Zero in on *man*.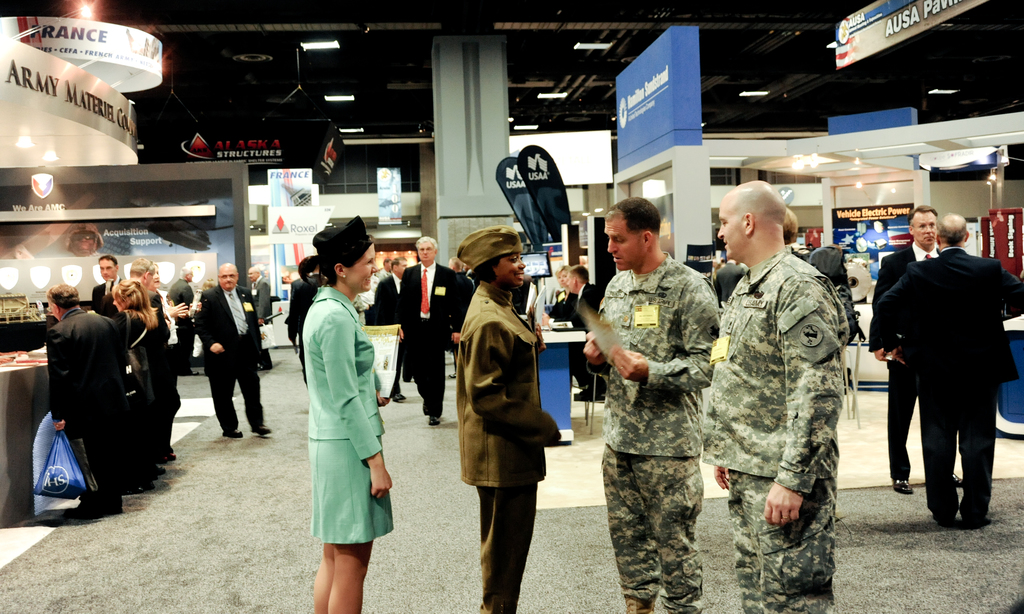
Zeroed in: [left=367, top=254, right=420, bottom=406].
